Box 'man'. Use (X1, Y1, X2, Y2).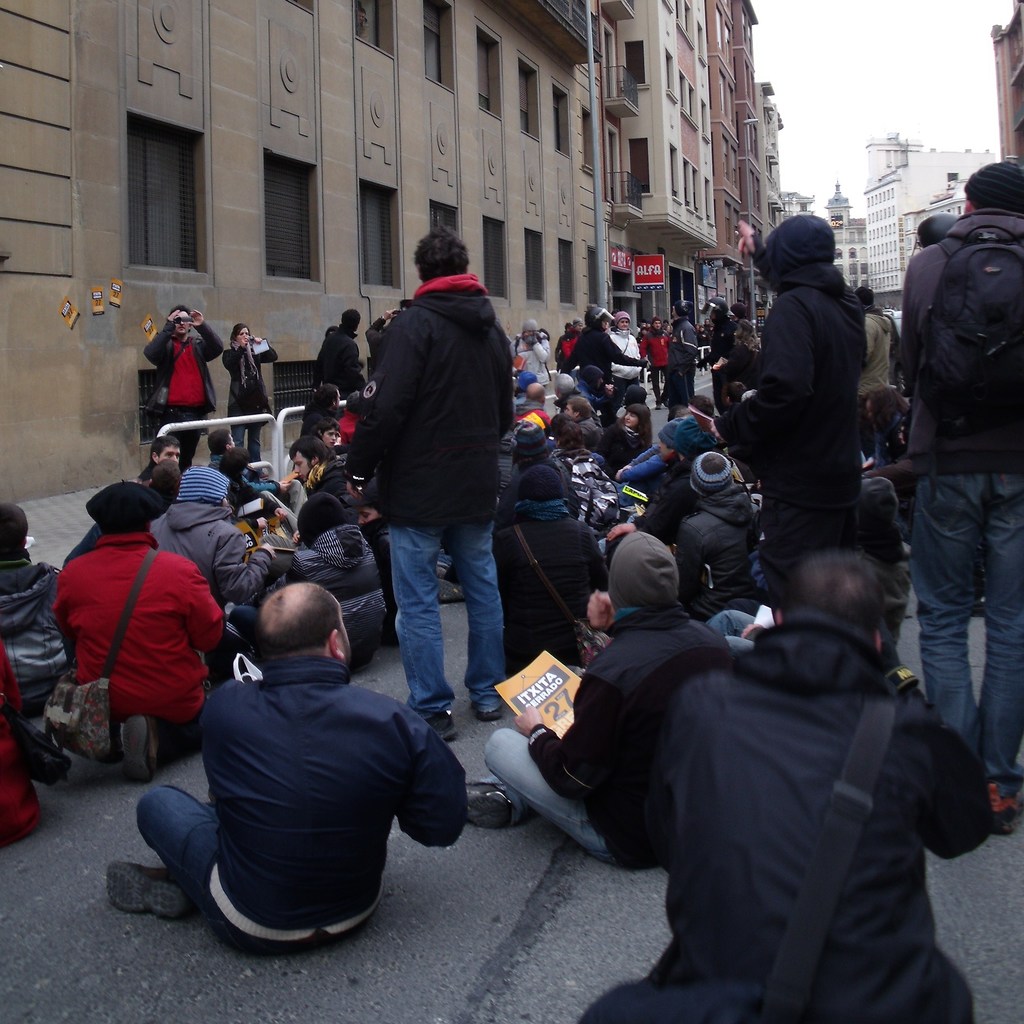
(705, 598, 777, 649).
